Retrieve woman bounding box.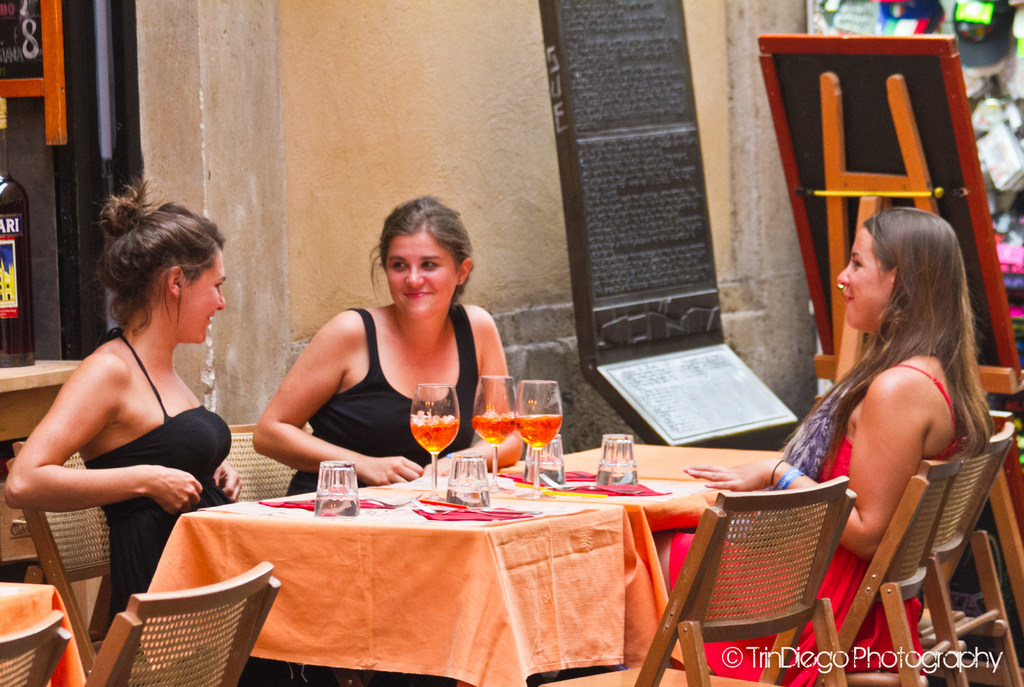
Bounding box: 644 213 996 686.
